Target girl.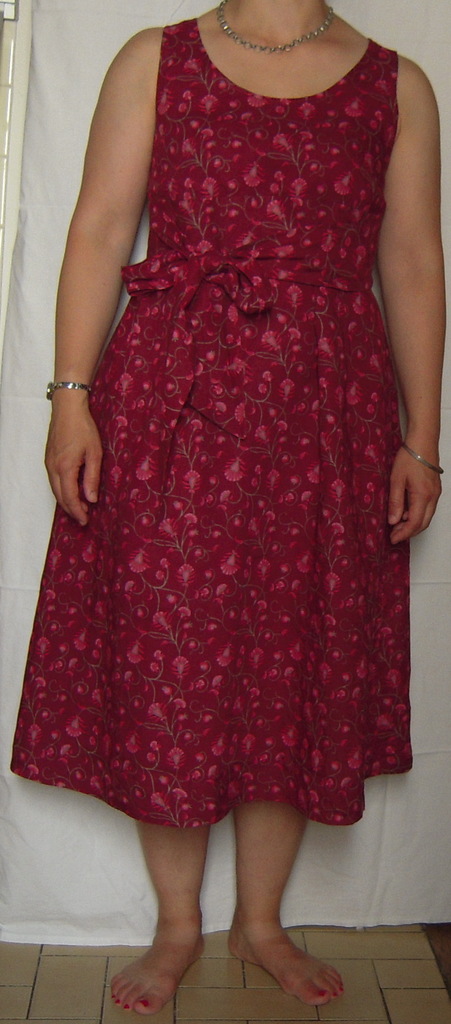
Target region: Rect(0, 0, 445, 1019).
